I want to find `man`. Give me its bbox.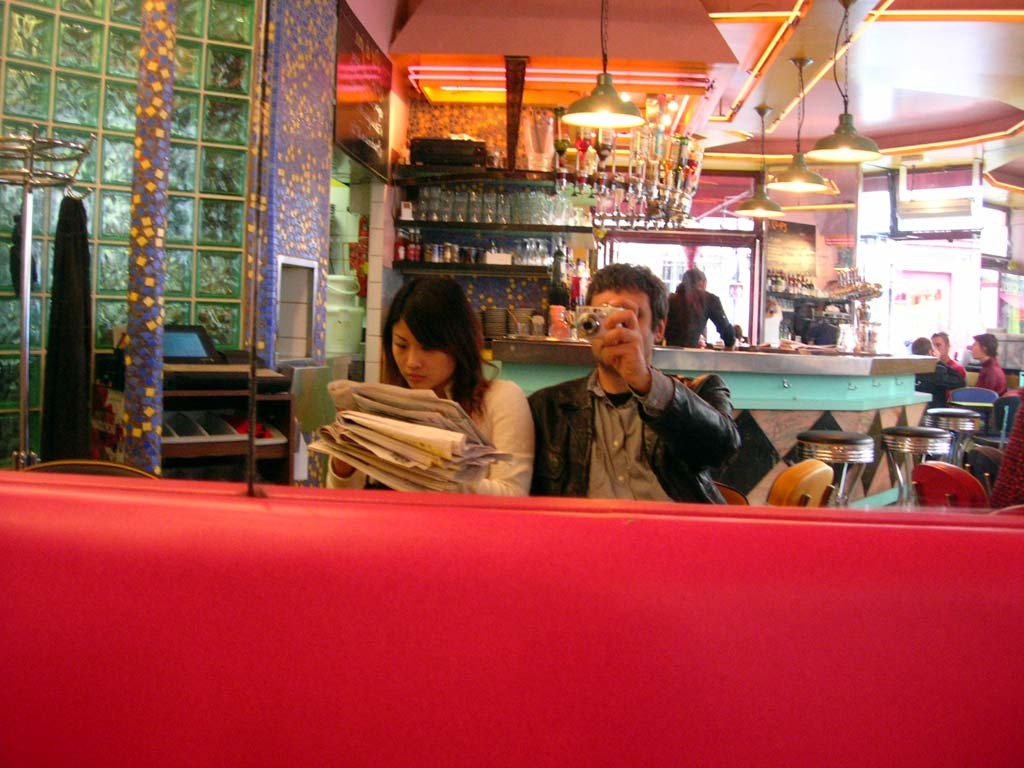
<bbox>676, 265, 736, 355</bbox>.
